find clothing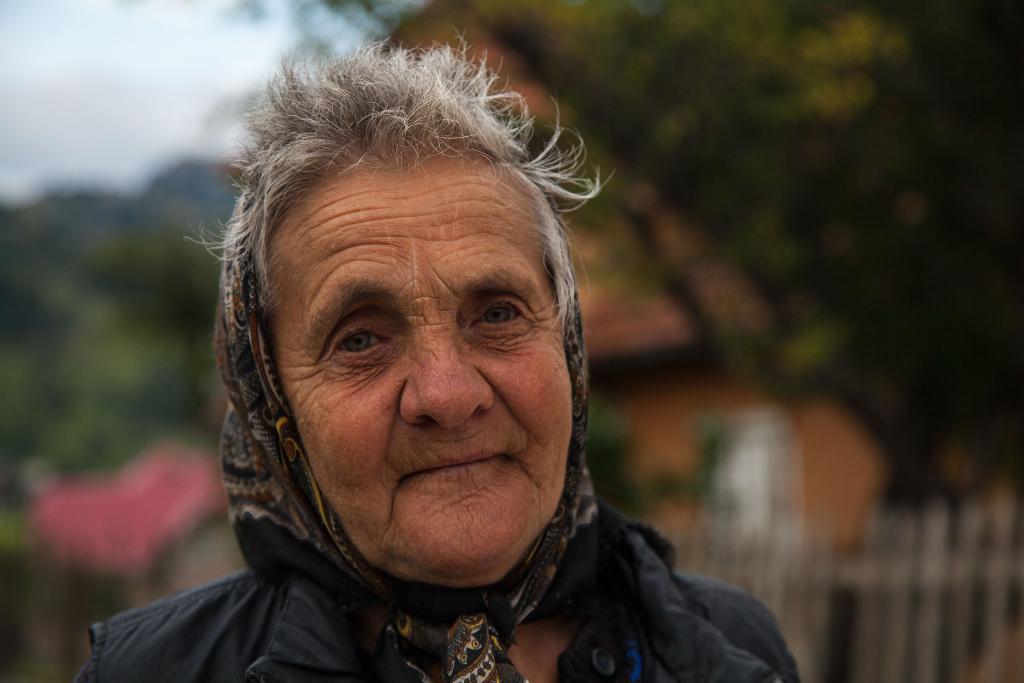
select_region(76, 202, 799, 682)
